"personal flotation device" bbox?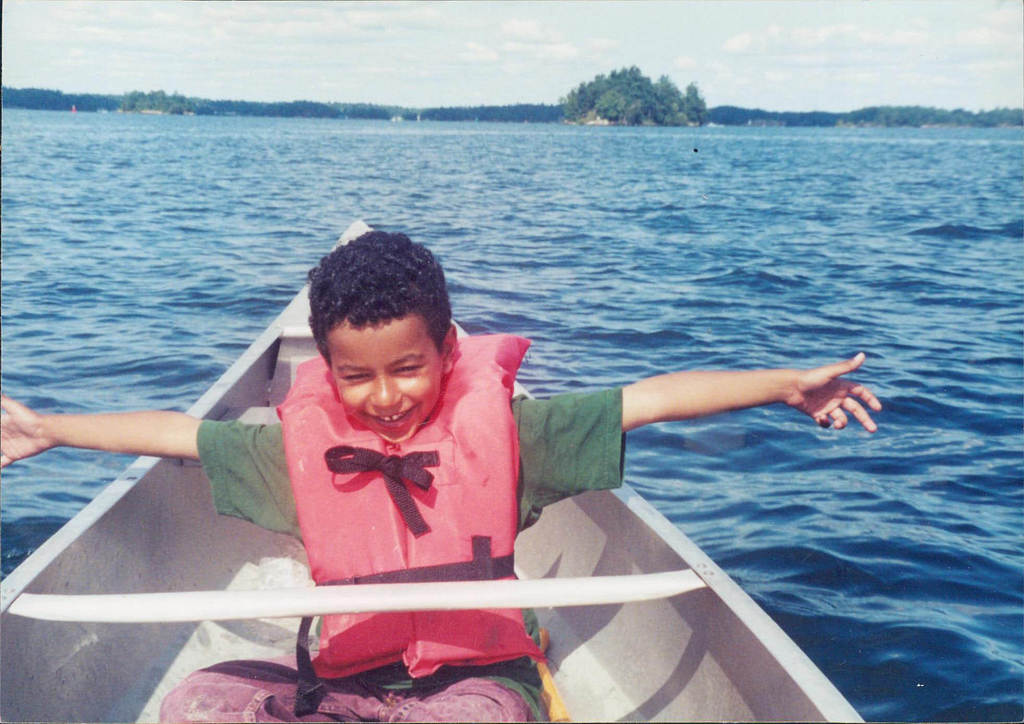
bbox=[275, 330, 545, 718]
